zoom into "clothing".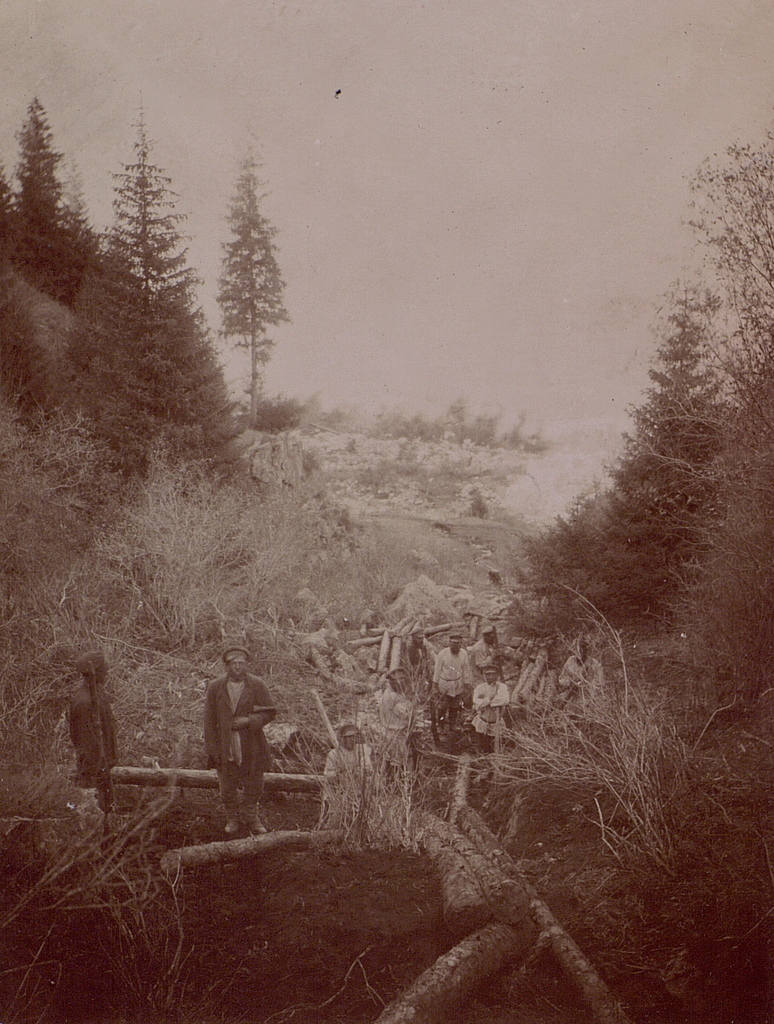
Zoom target: [469,684,508,751].
